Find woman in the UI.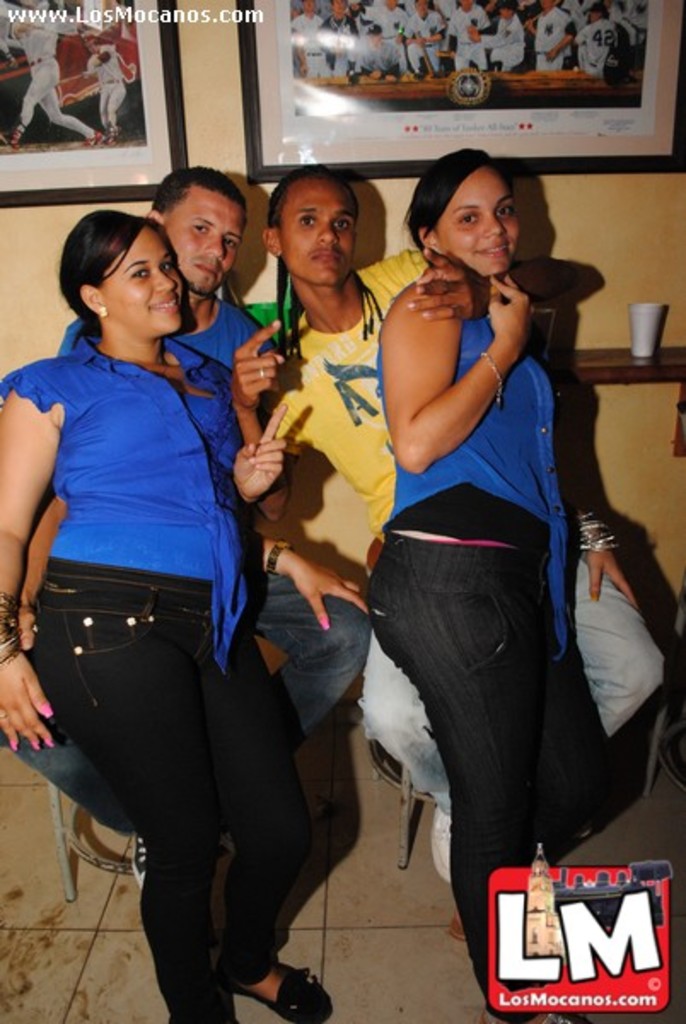
UI element at (19,154,314,1009).
